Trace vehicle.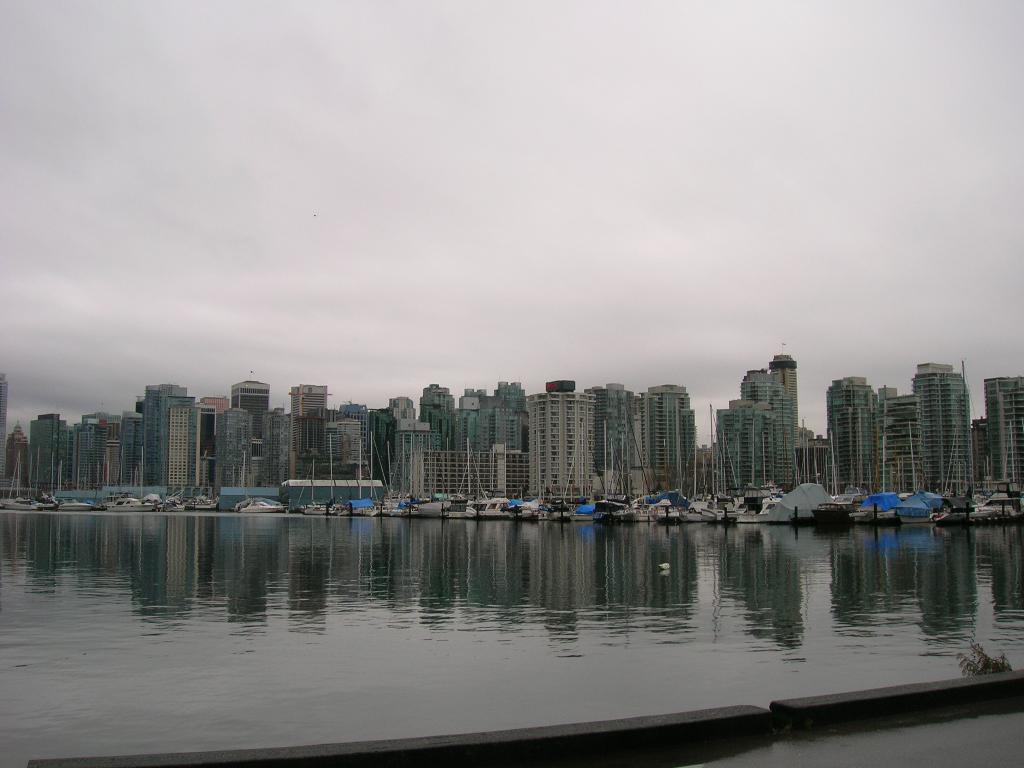
Traced to bbox=[107, 496, 157, 513].
